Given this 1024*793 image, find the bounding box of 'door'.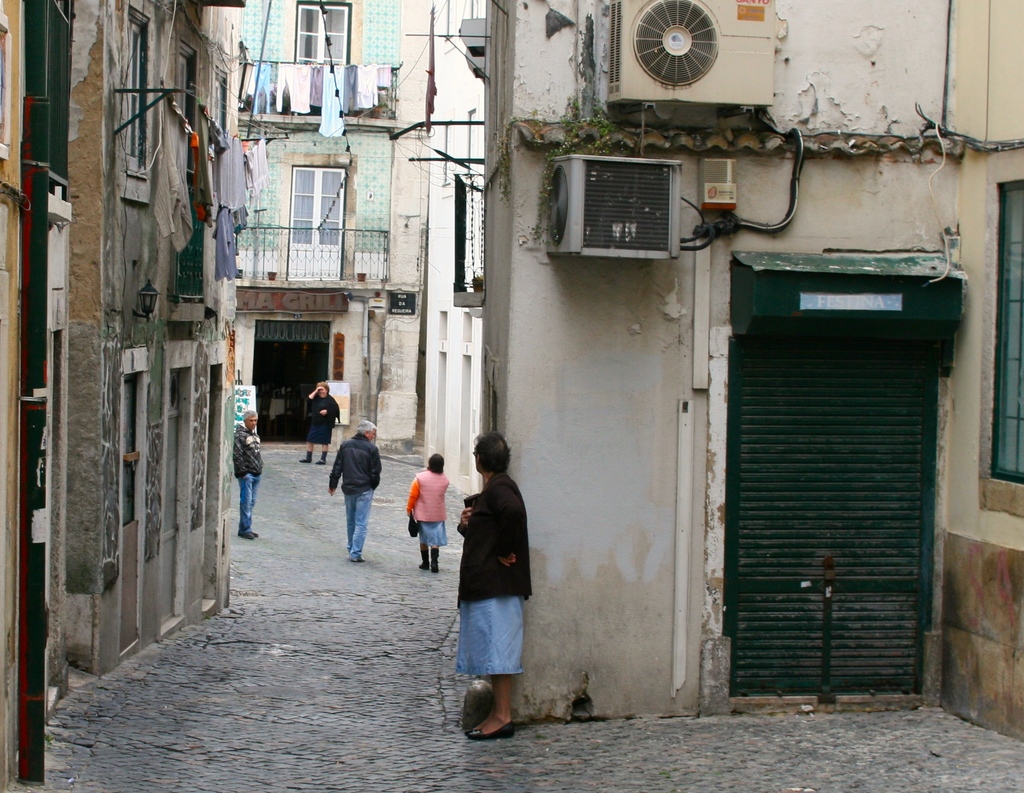
locate(296, 3, 348, 63).
